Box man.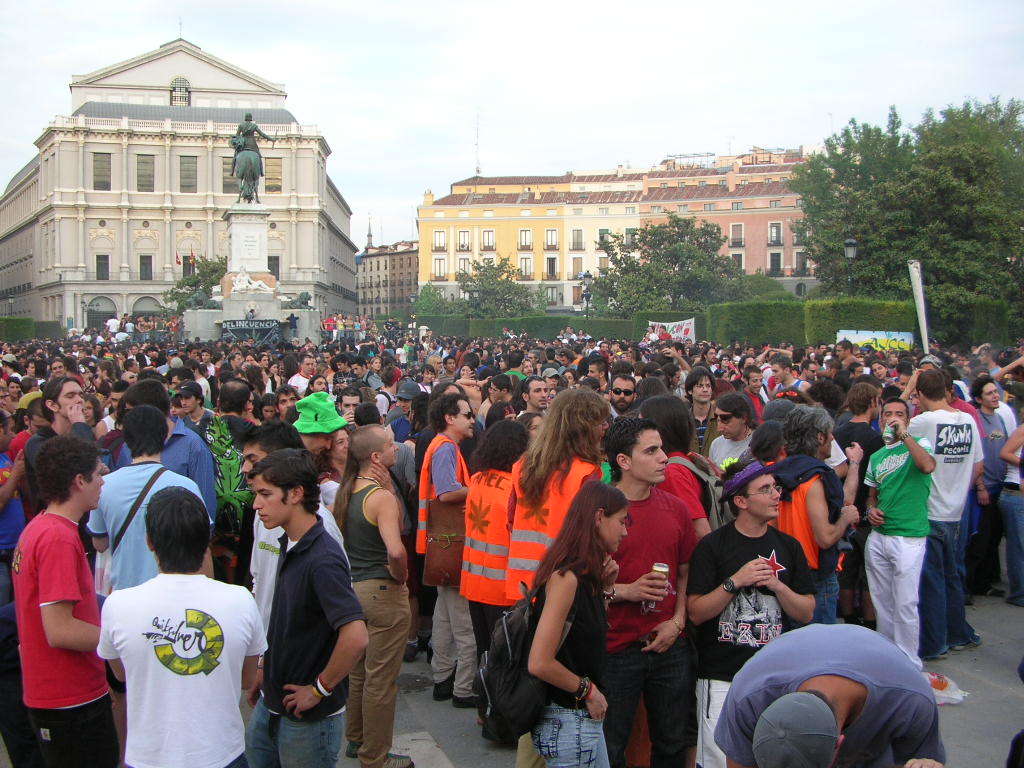
bbox=(835, 381, 886, 630).
